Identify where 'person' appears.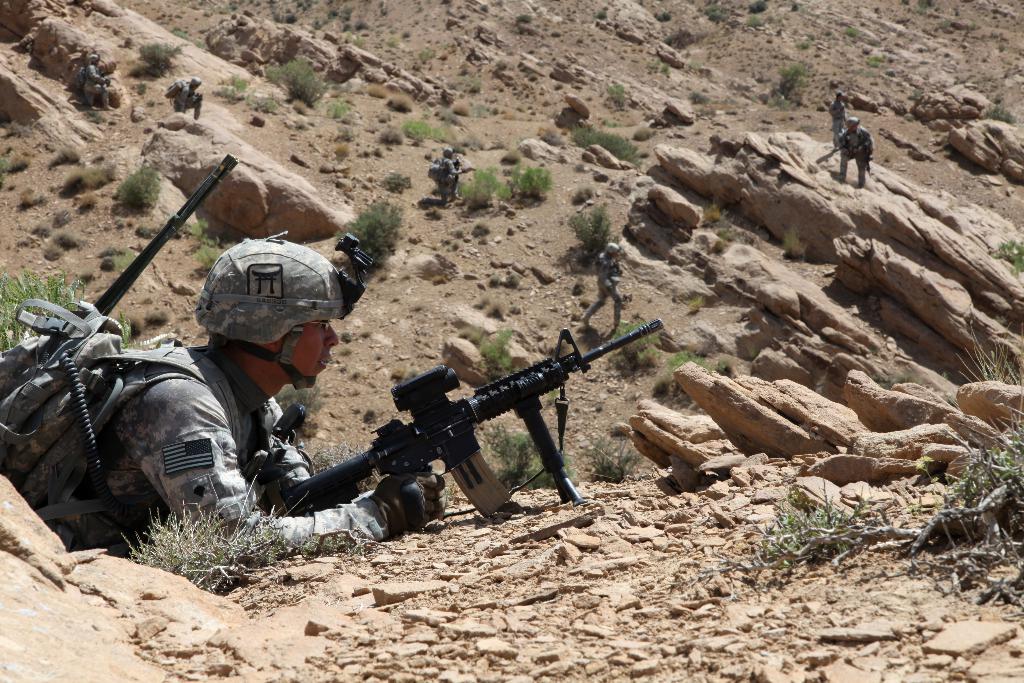
Appears at (left=165, top=73, right=199, bottom=118).
